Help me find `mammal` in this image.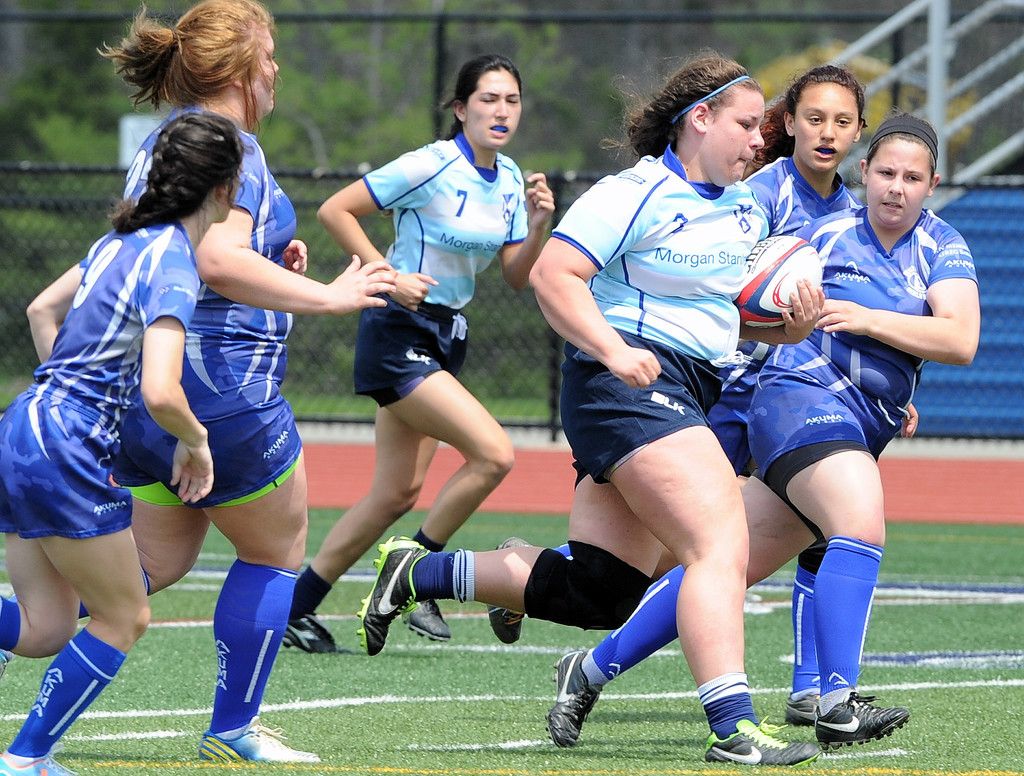
Found it: bbox(2, 110, 248, 775).
